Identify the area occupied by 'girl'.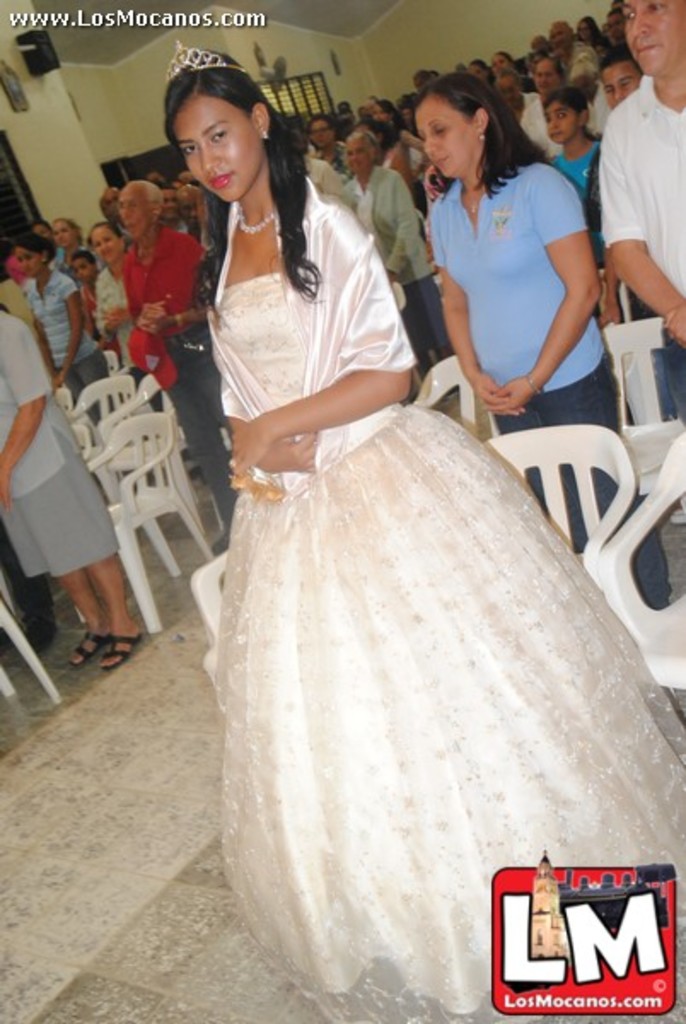
Area: pyautogui.locateOnScreen(75, 251, 113, 350).
